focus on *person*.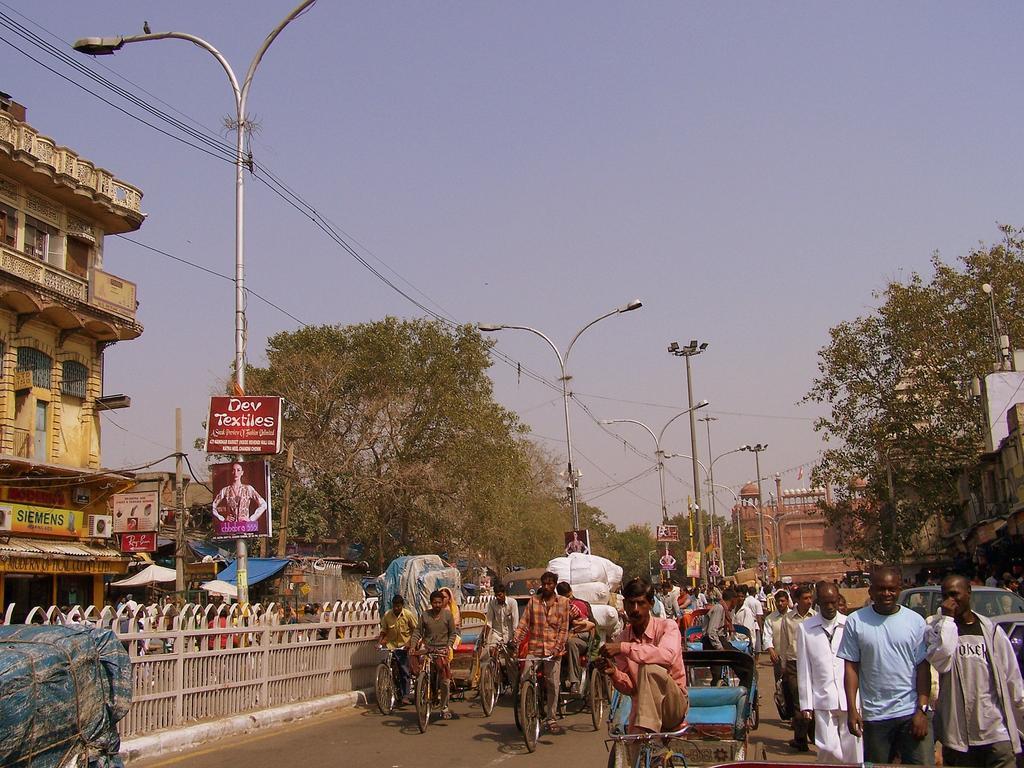
Focused at locate(442, 585, 461, 655).
